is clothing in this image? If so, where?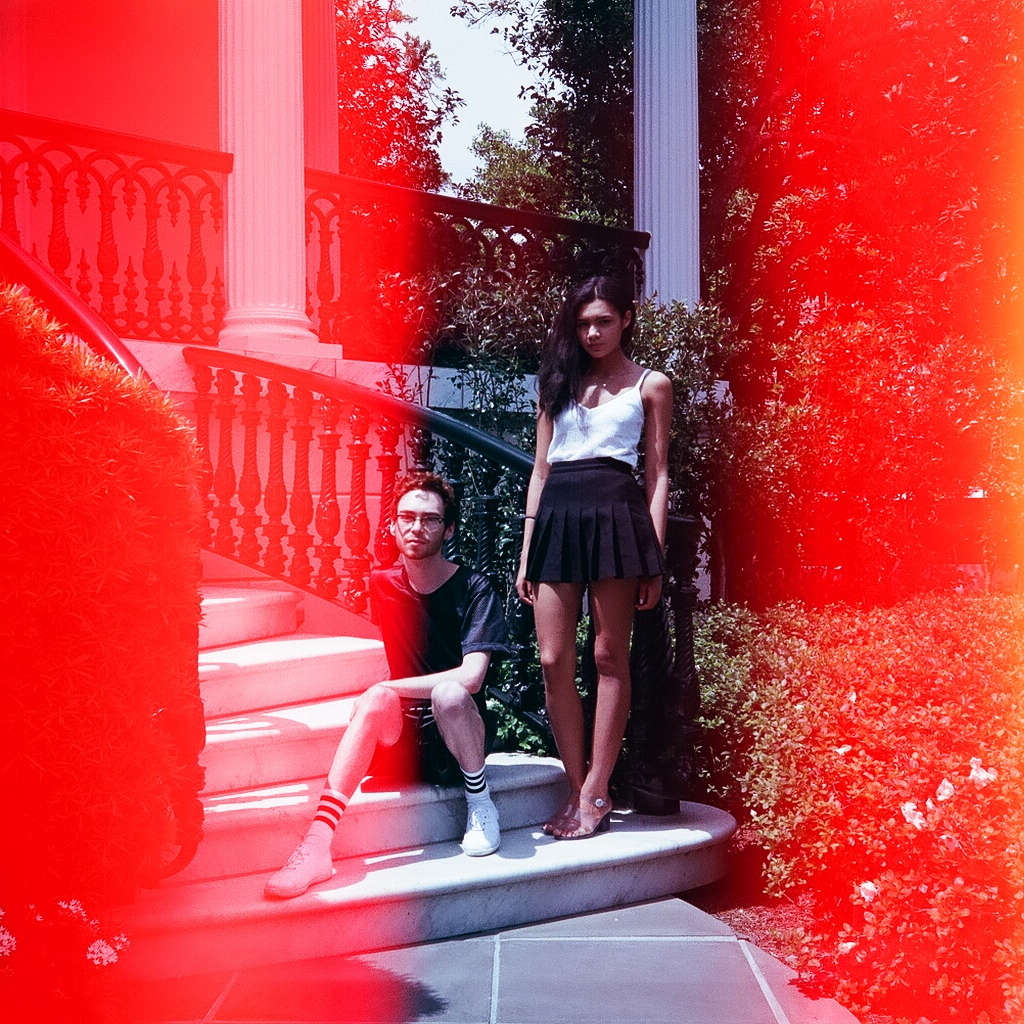
Yes, at {"x1": 526, "y1": 343, "x2": 672, "y2": 601}.
